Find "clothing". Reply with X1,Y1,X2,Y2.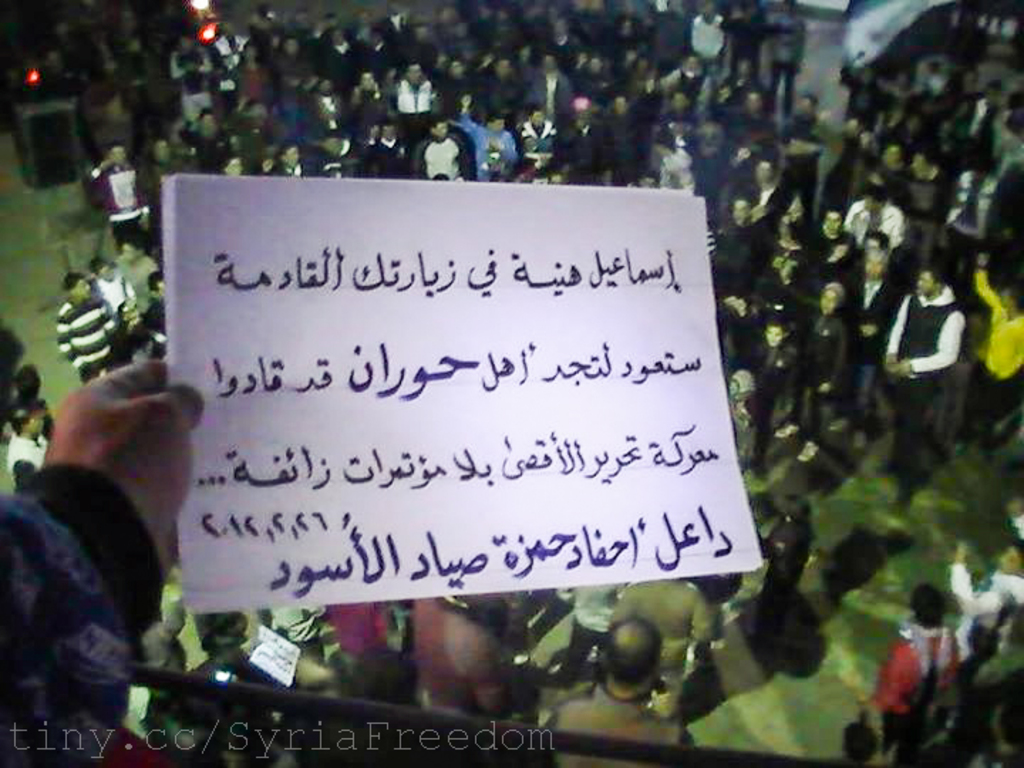
556,34,579,64.
